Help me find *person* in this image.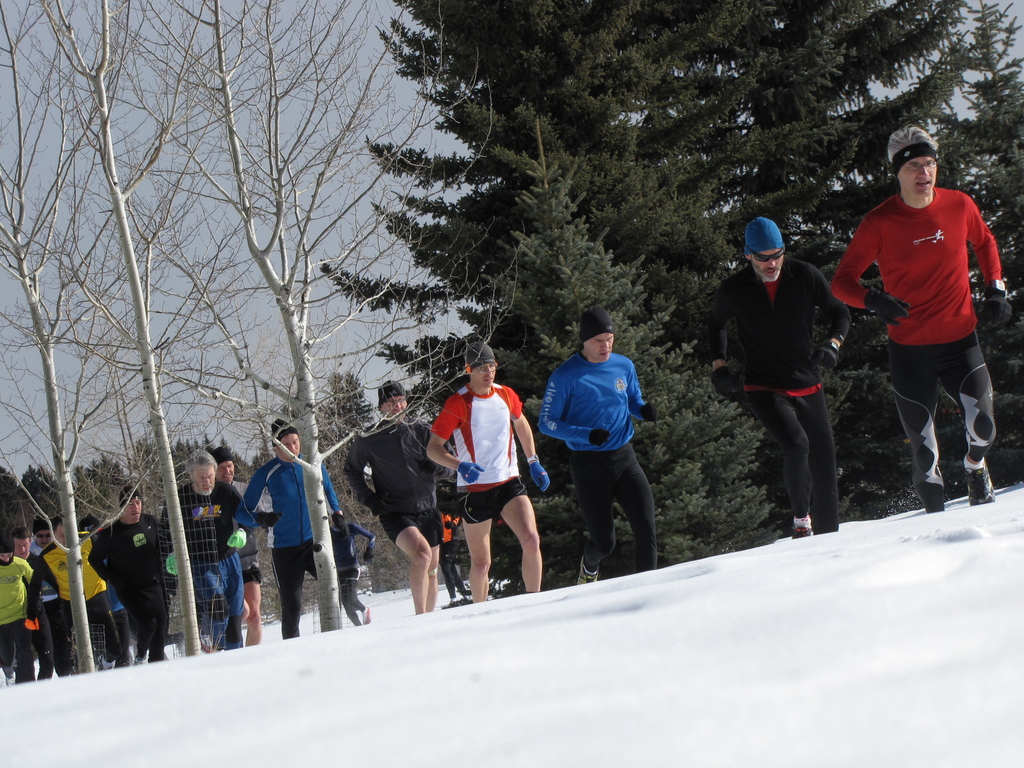
Found it: bbox(243, 413, 347, 641).
